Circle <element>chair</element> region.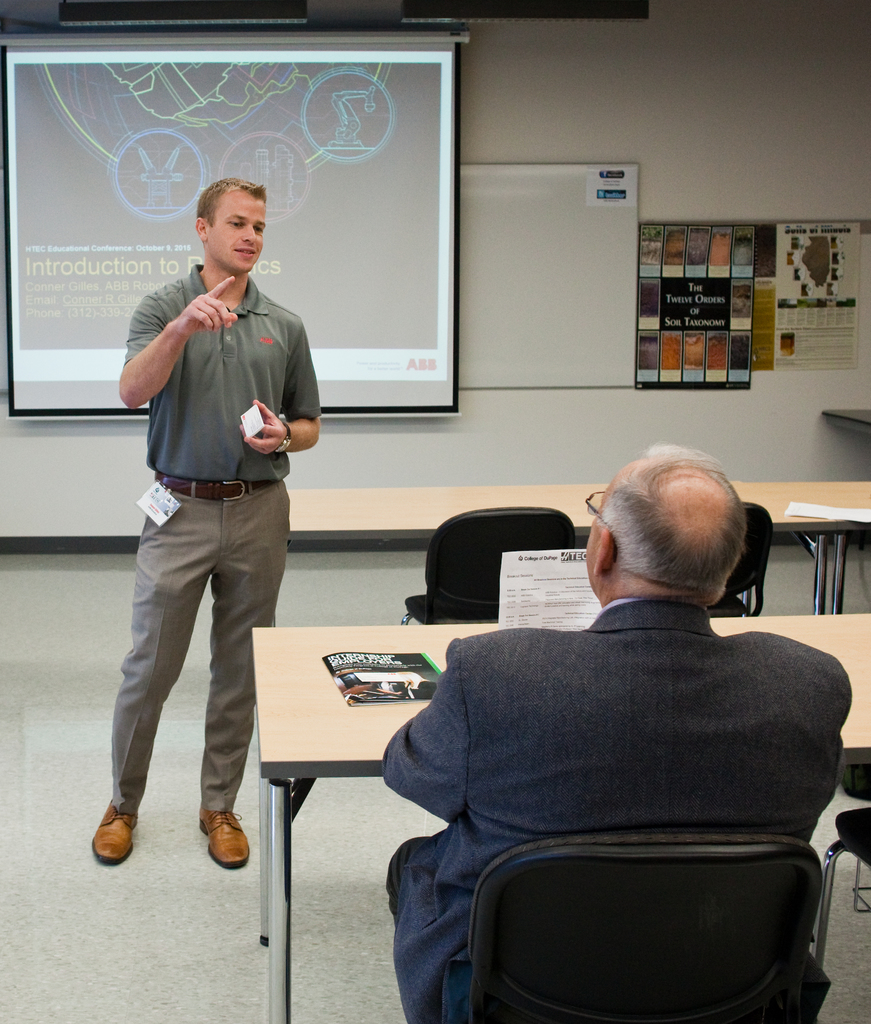
Region: x1=811, y1=805, x2=870, y2=984.
